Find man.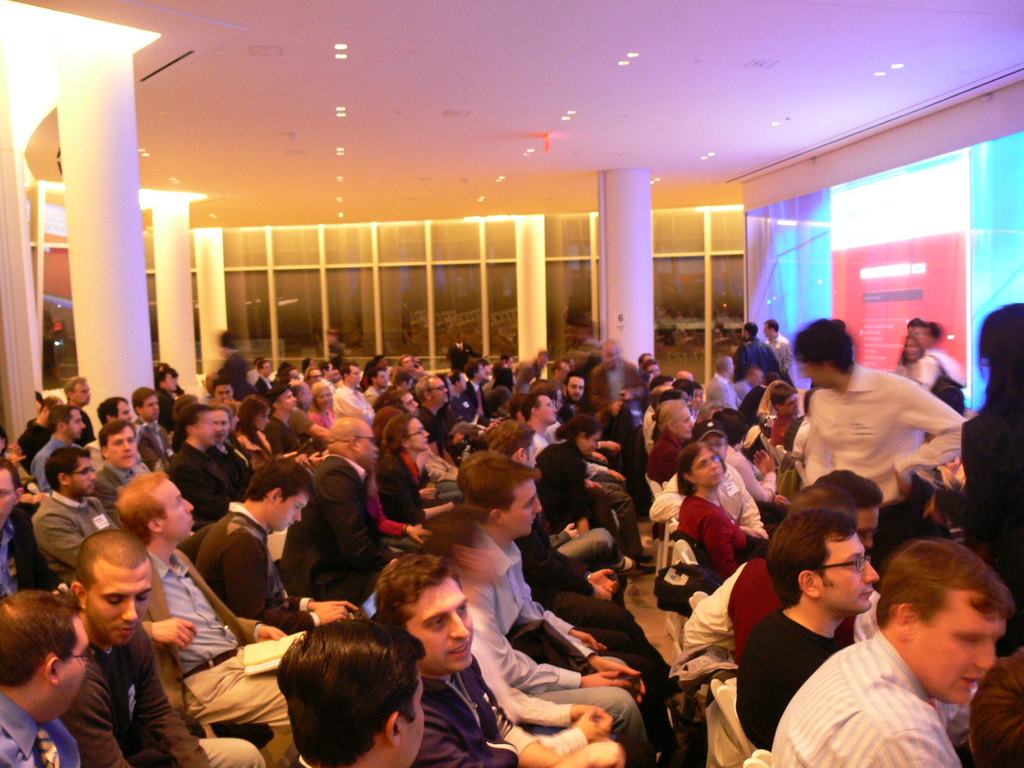
pyautogui.locateOnScreen(253, 355, 275, 395).
